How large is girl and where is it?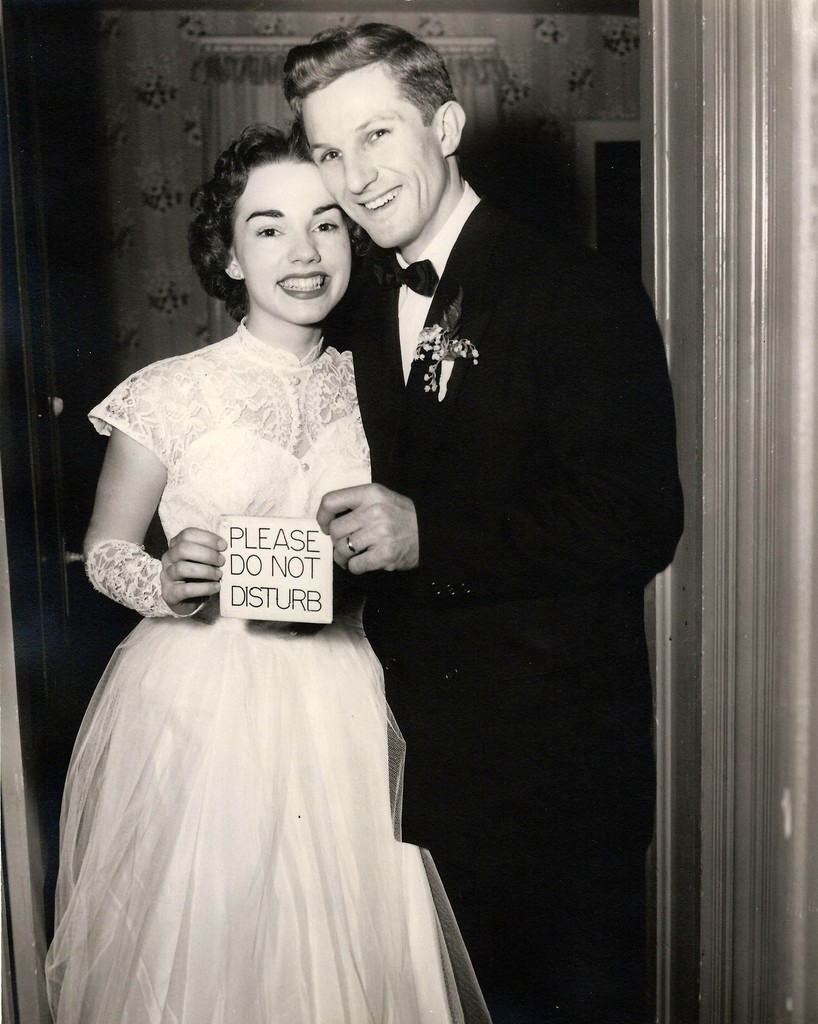
Bounding box: region(47, 138, 521, 1023).
